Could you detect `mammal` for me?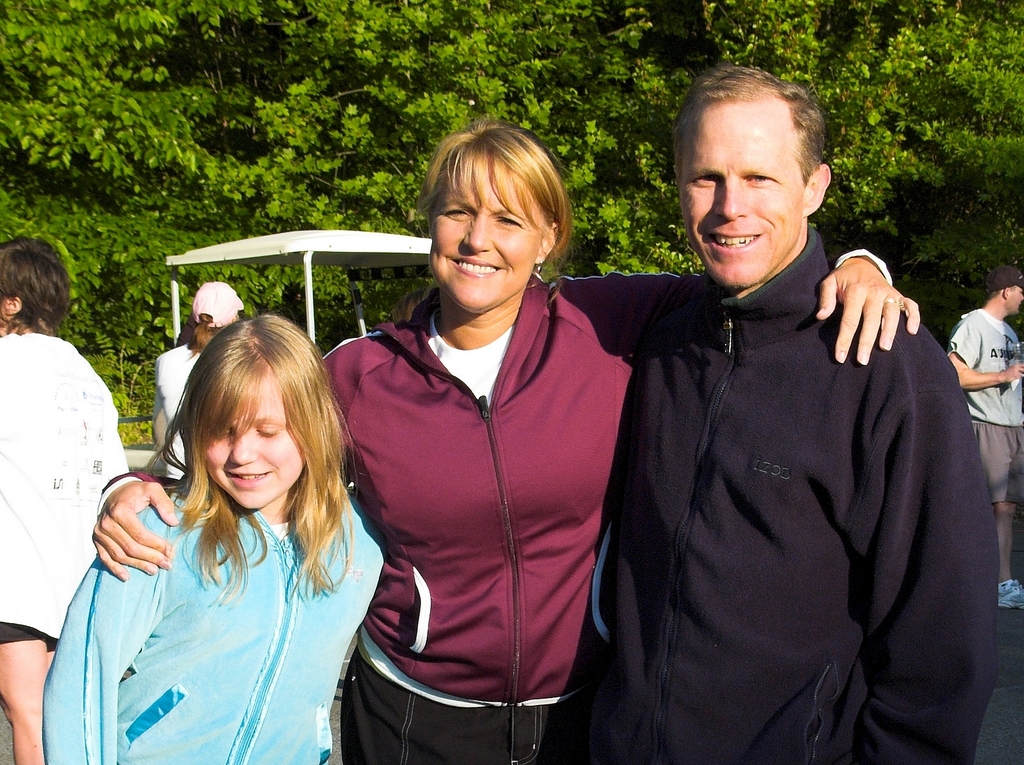
Detection result: {"left": 946, "top": 265, "right": 1023, "bottom": 608}.
